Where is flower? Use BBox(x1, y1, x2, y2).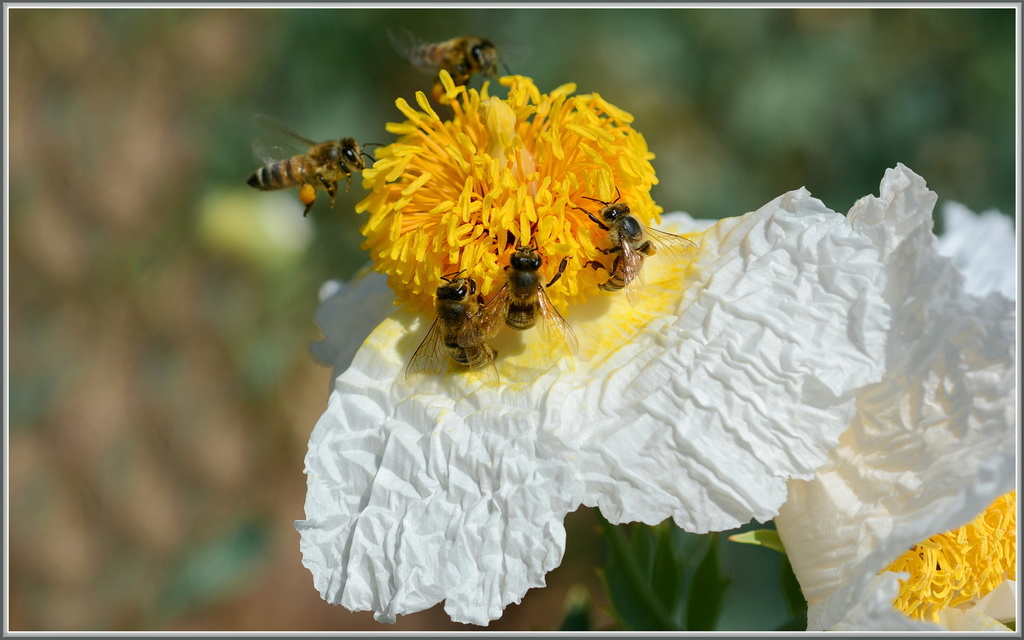
BBox(771, 156, 1015, 633).
